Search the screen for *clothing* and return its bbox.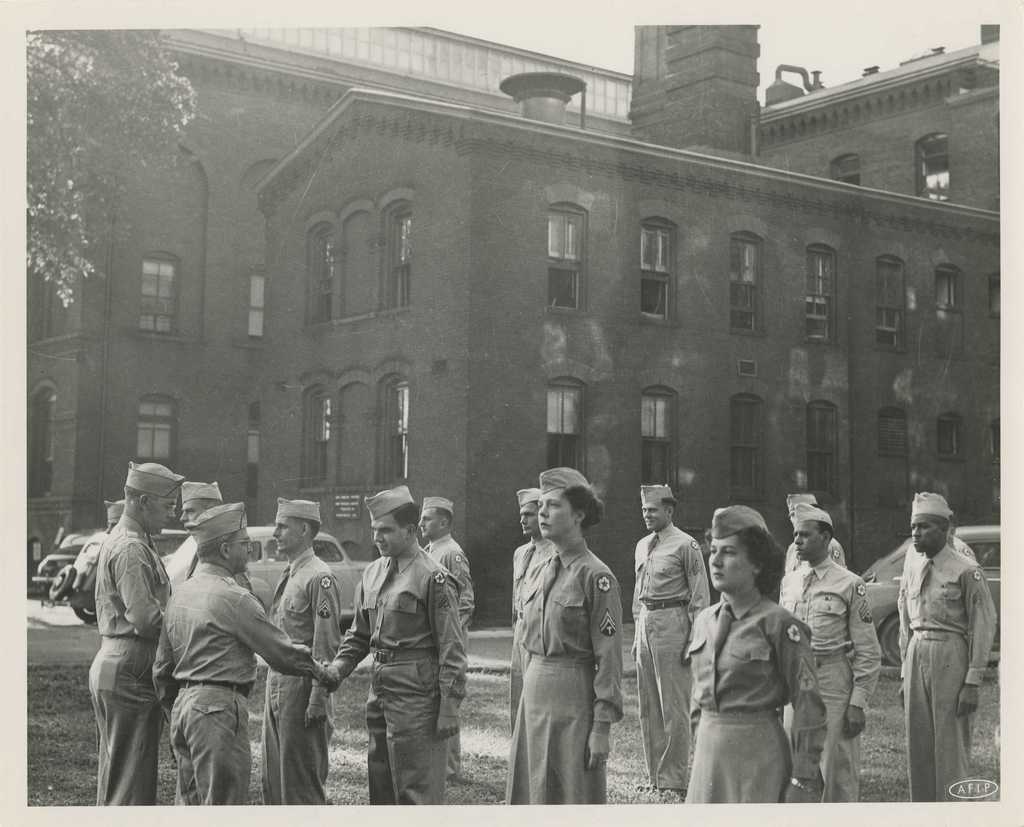
Found: <box>777,552,884,803</box>.
